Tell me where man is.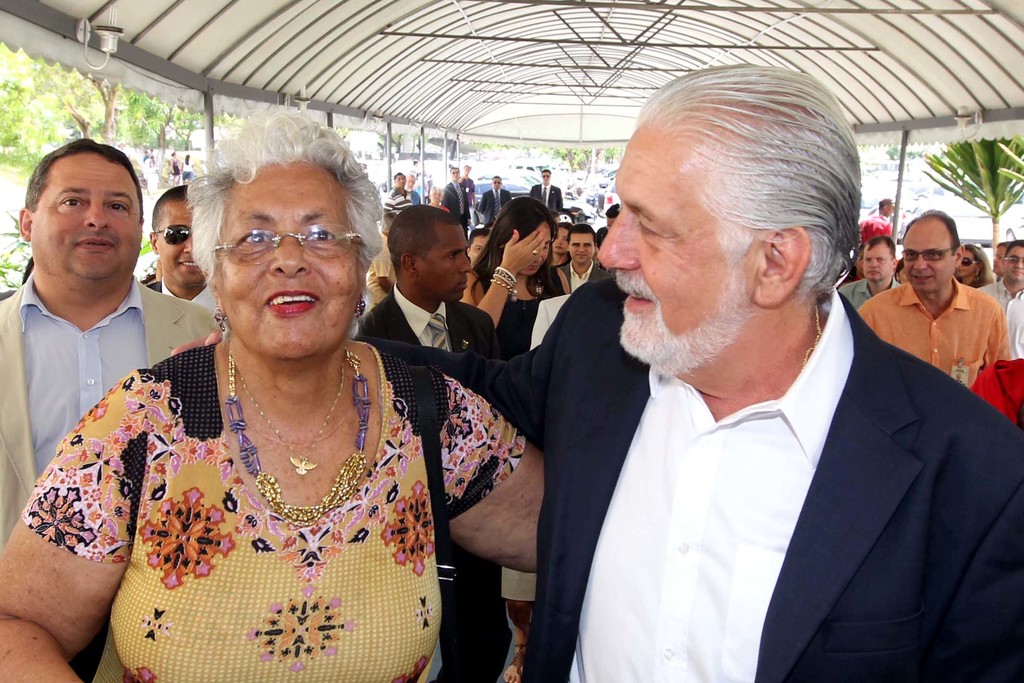
man is at {"x1": 465, "y1": 227, "x2": 493, "y2": 267}.
